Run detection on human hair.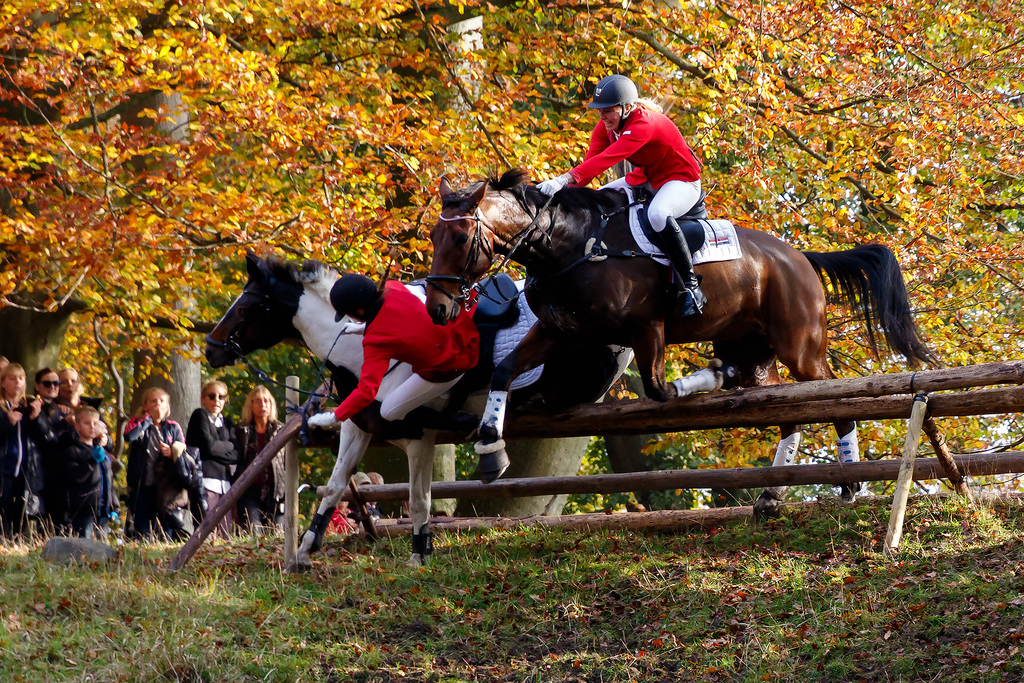
Result: Rect(240, 384, 280, 420).
